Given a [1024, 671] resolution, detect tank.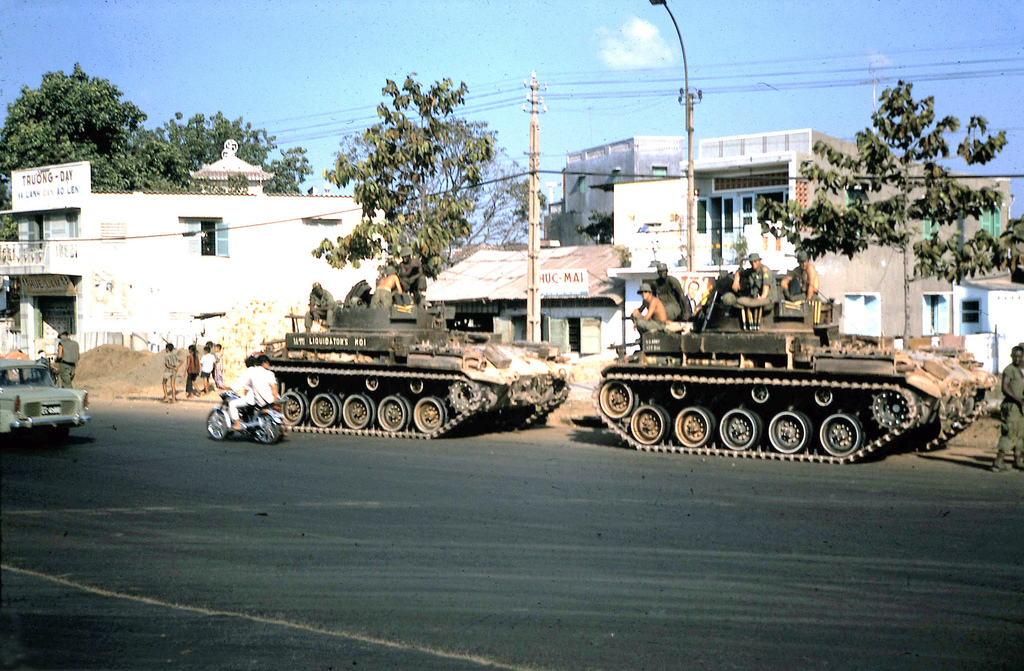
select_region(589, 274, 1000, 465).
